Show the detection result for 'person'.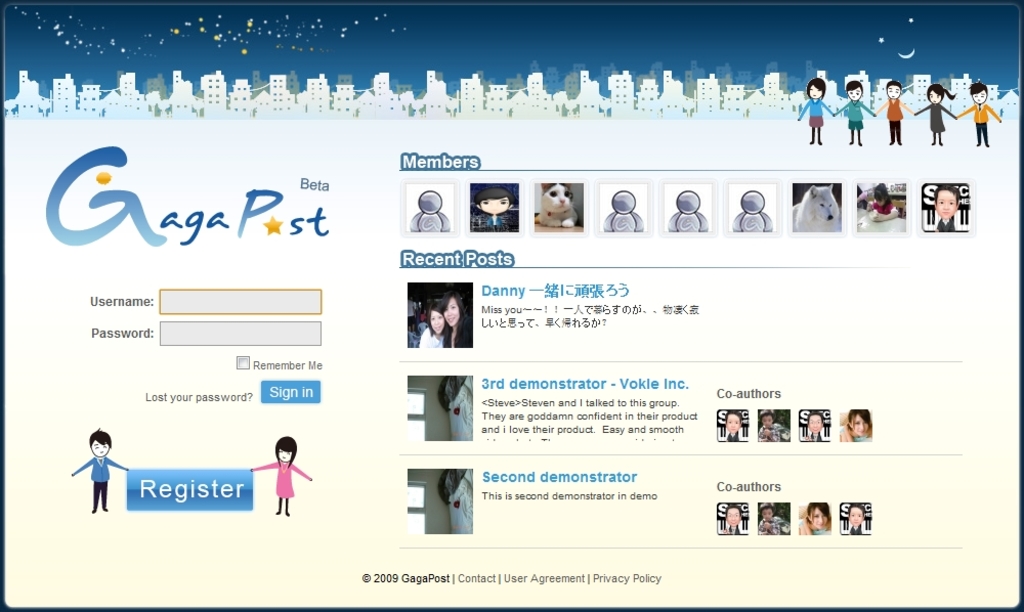
836, 499, 868, 532.
